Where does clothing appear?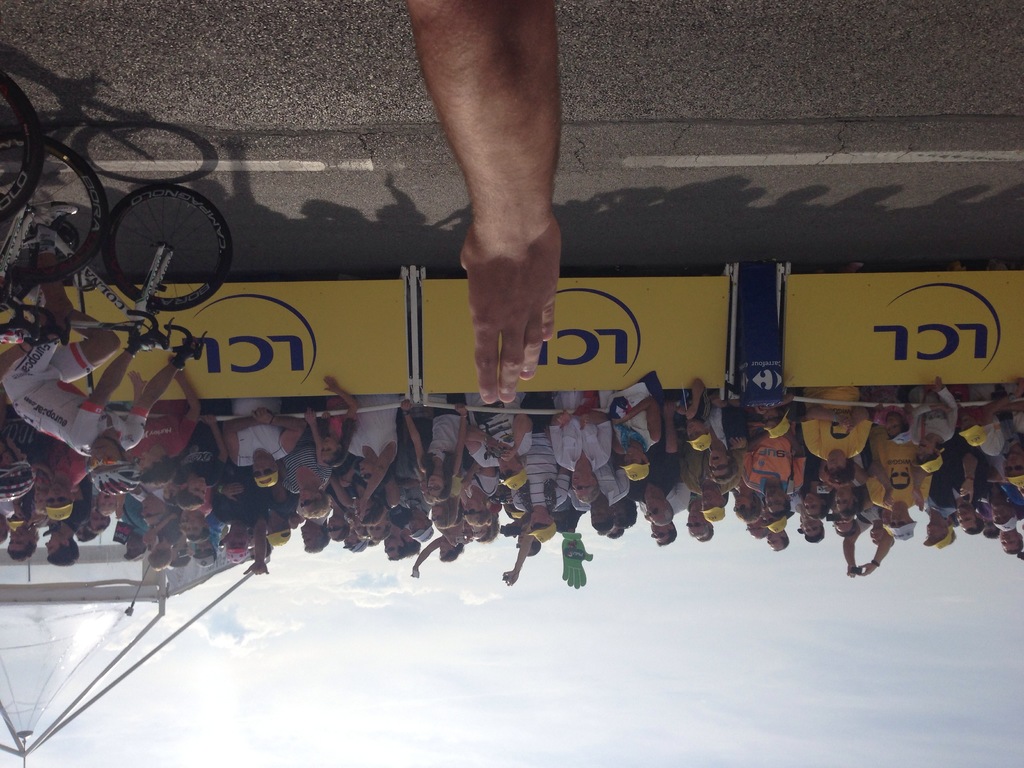
Appears at x1=336, y1=398, x2=398, y2=456.
